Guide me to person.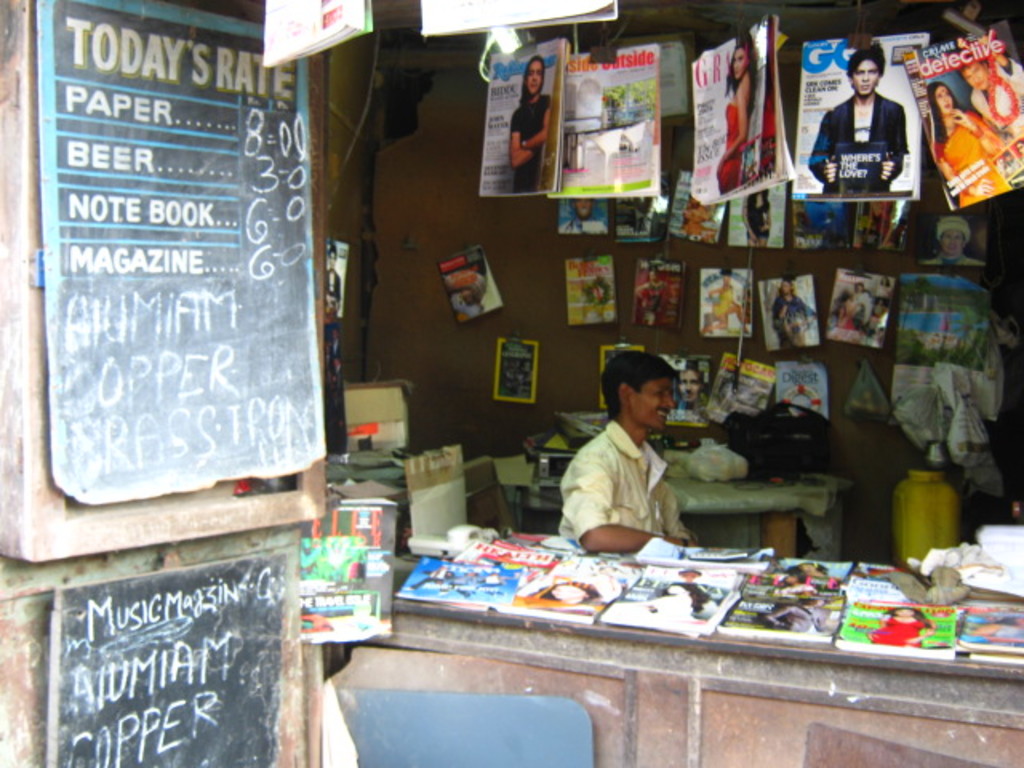
Guidance: [left=861, top=605, right=934, bottom=654].
